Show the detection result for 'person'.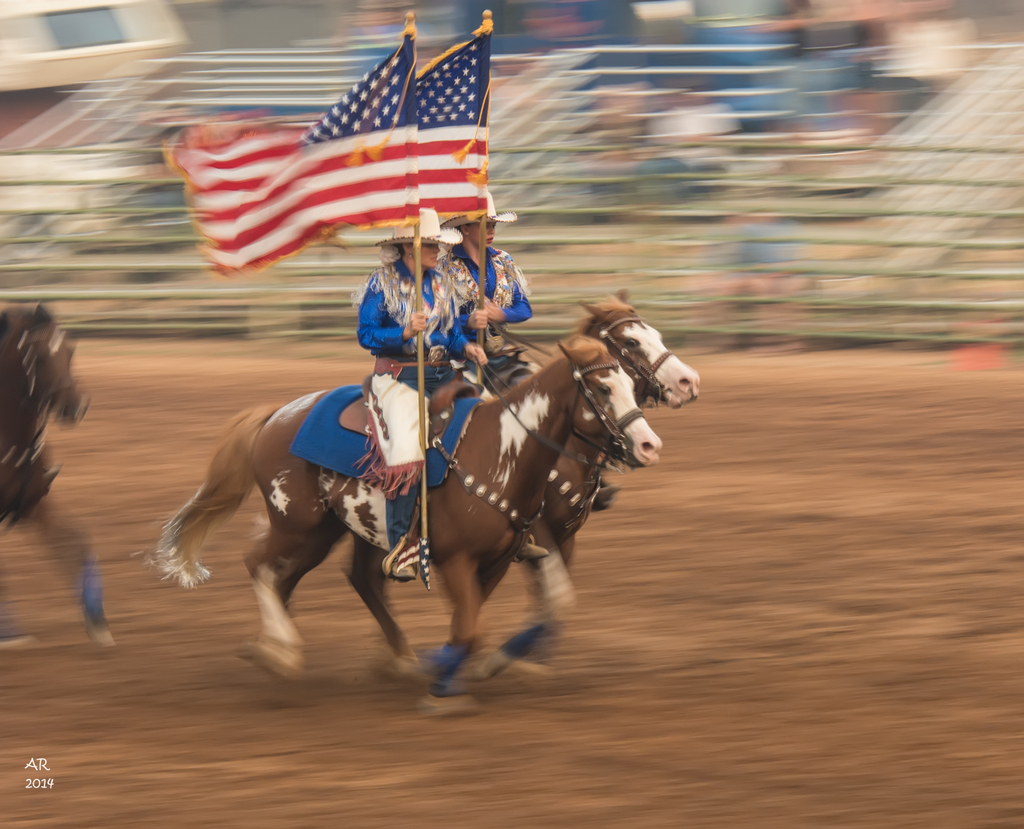
[x1=358, y1=200, x2=485, y2=582].
